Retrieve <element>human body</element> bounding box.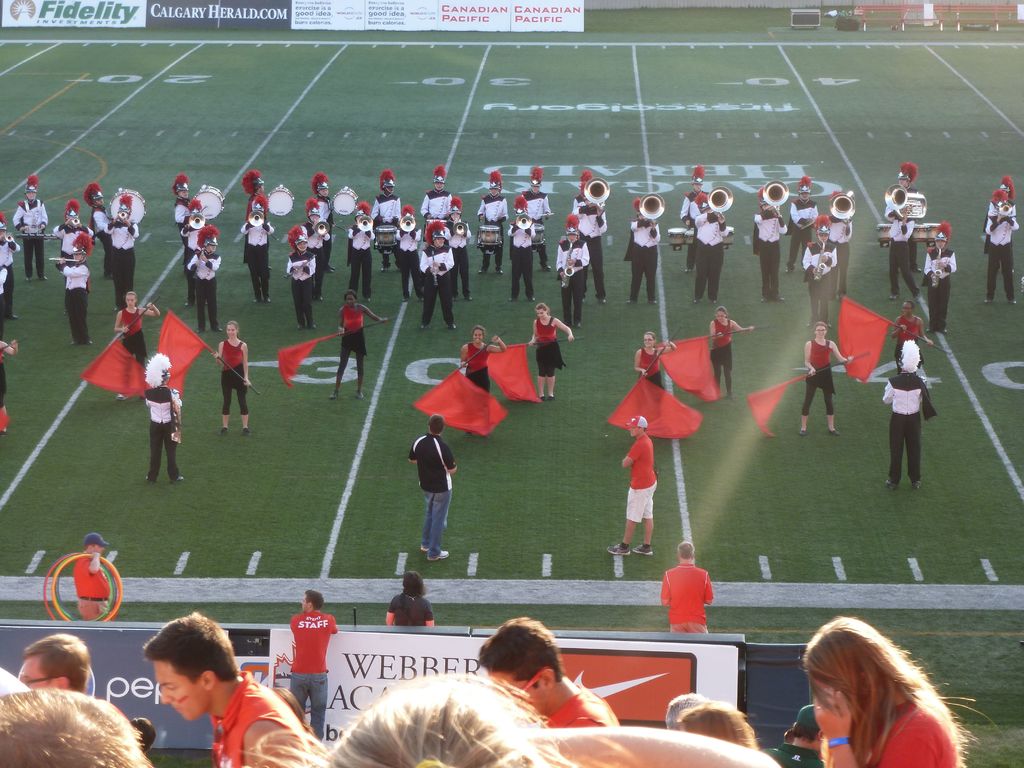
Bounding box: box(477, 169, 509, 271).
